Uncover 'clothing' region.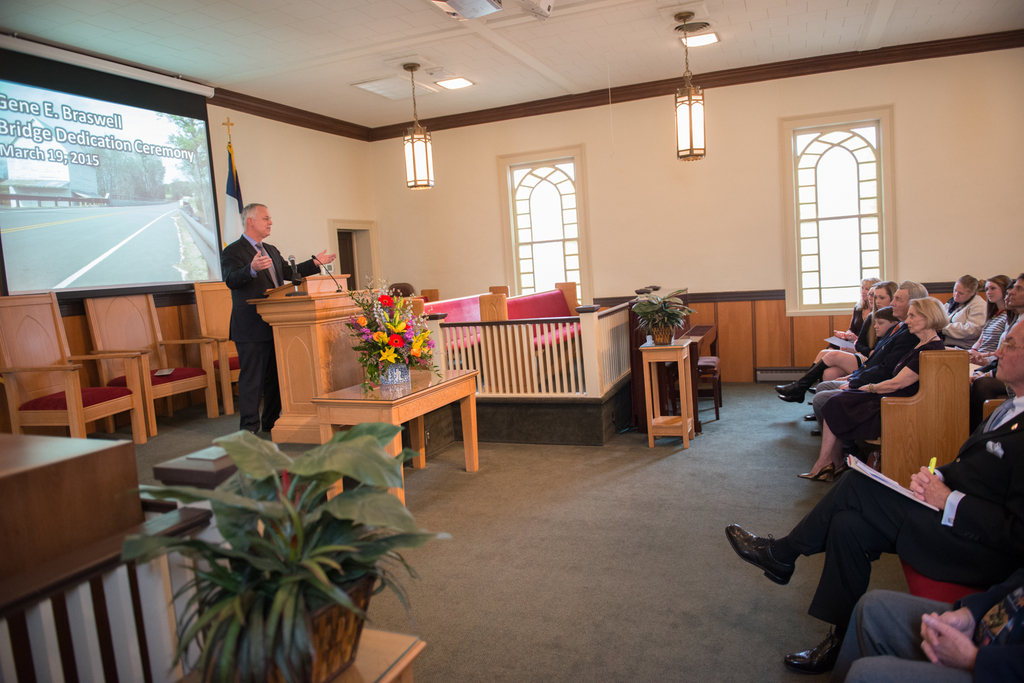
Uncovered: [841, 575, 1023, 682].
